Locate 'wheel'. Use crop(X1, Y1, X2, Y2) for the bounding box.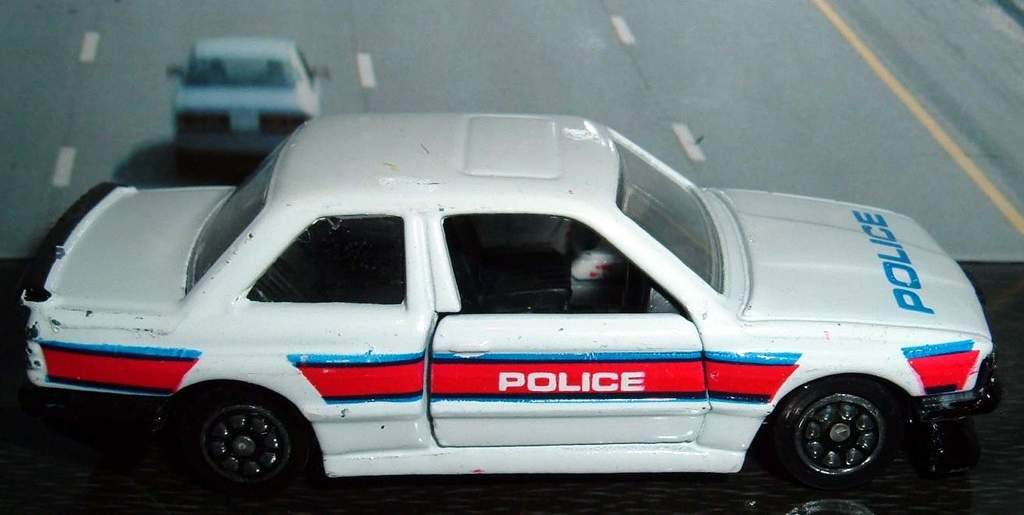
crop(177, 382, 312, 492).
